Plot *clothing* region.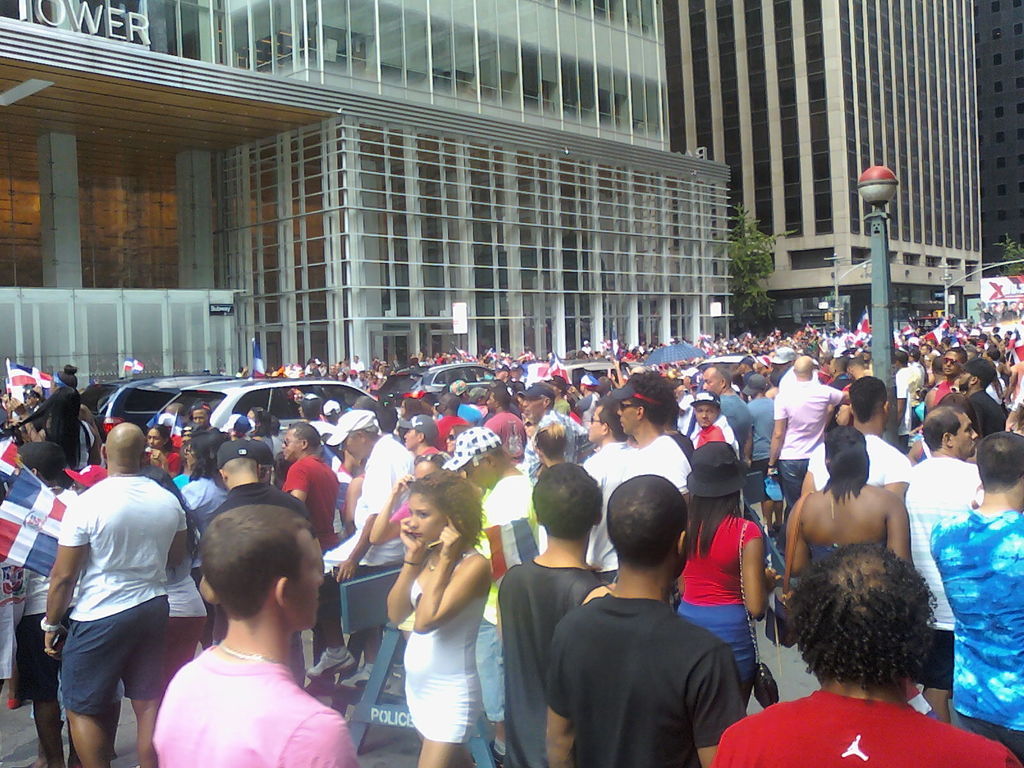
Plotted at detection(539, 555, 759, 765).
